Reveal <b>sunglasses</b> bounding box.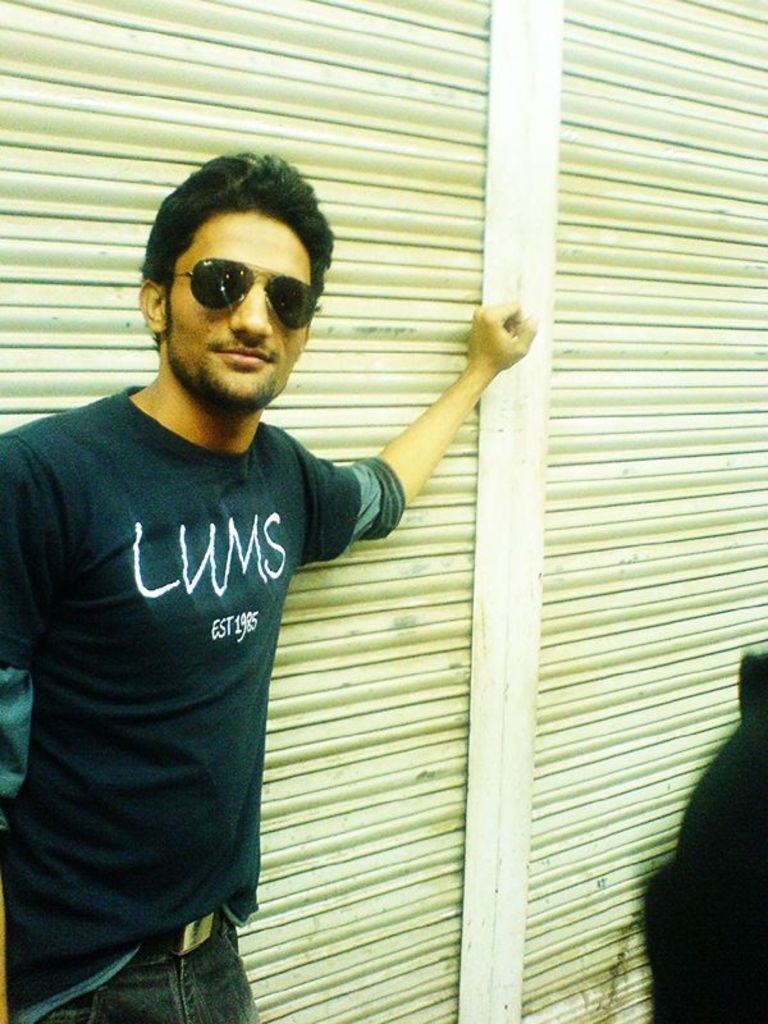
Revealed: [163, 257, 323, 332].
